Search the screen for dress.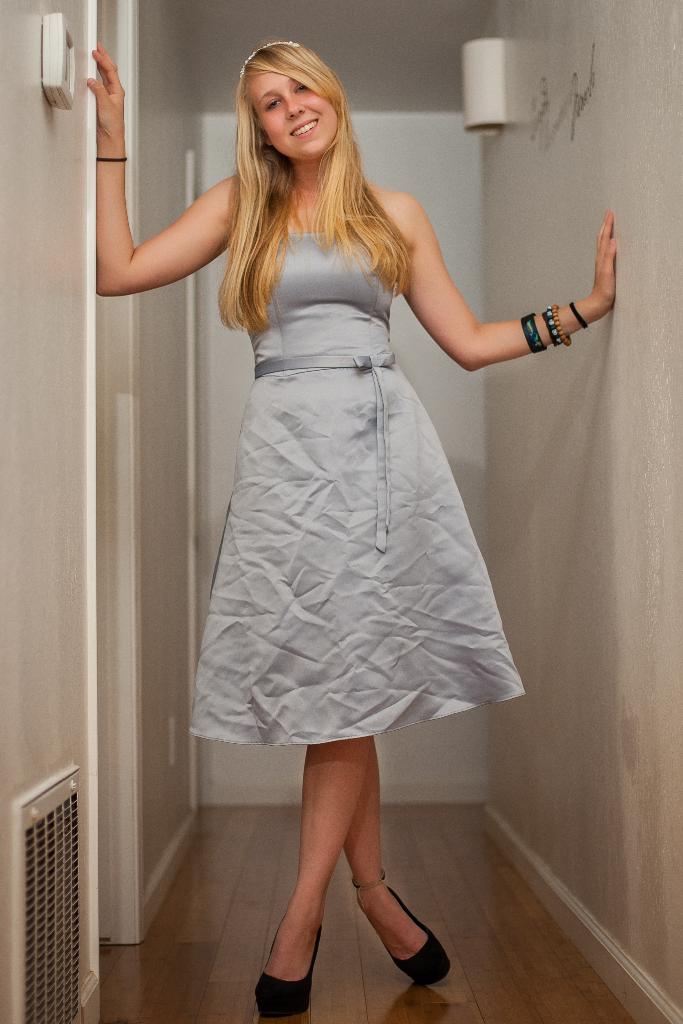
Found at region(188, 228, 527, 748).
